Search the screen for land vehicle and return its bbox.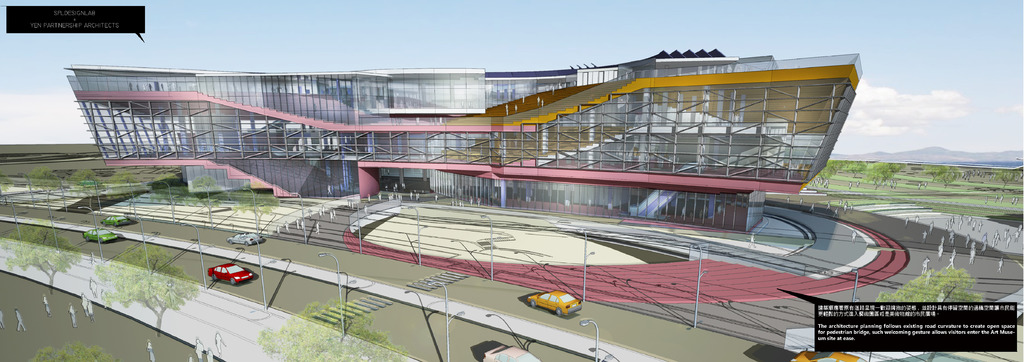
Found: 228 233 264 243.
